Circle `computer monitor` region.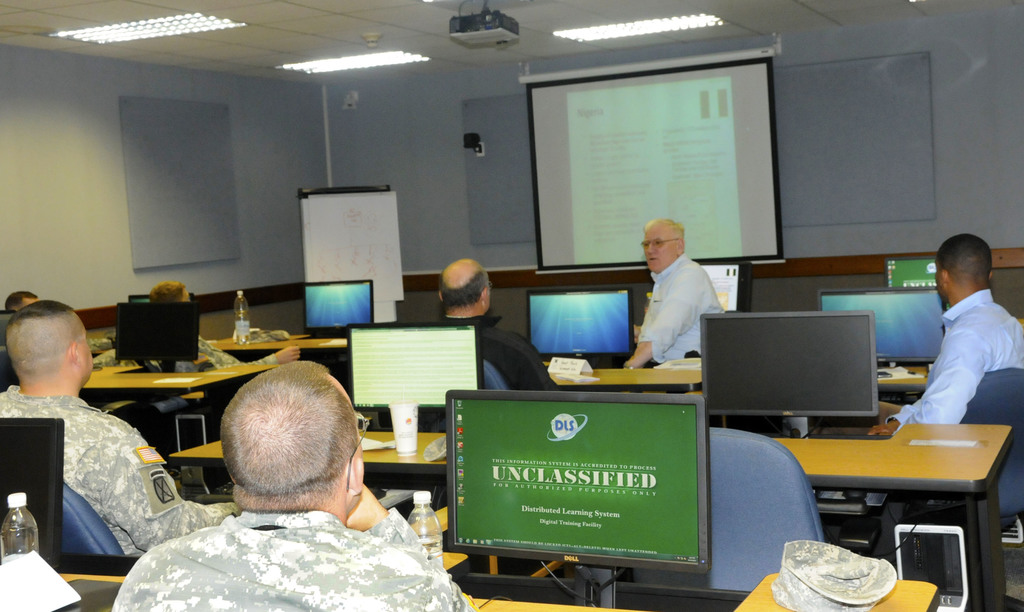
Region: [left=699, top=308, right=881, bottom=442].
